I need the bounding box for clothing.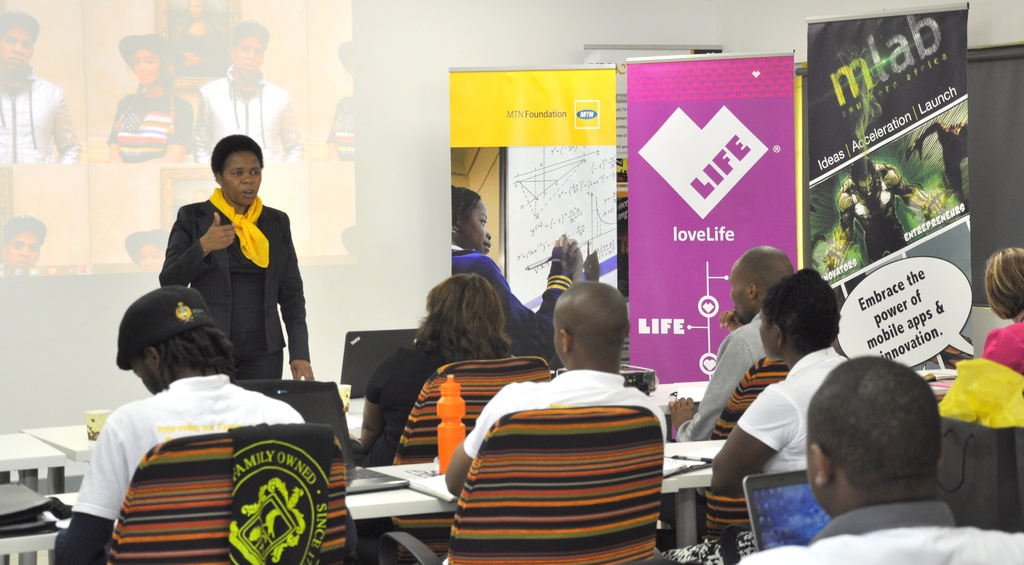
Here it is: locate(54, 376, 358, 564).
